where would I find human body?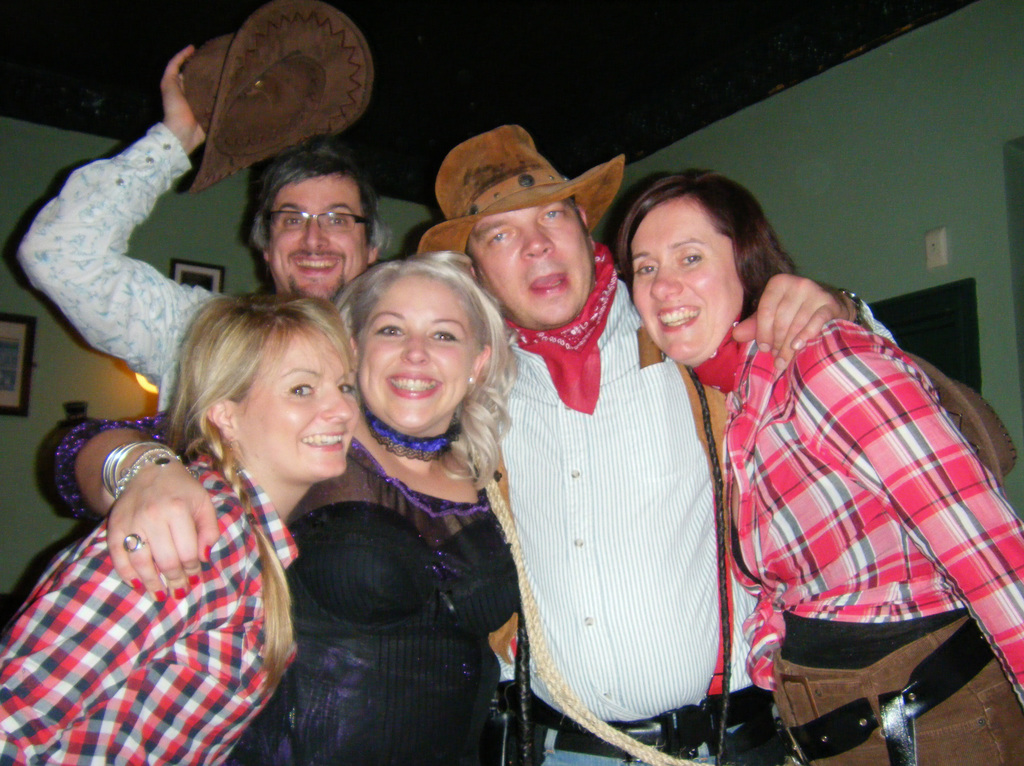
At box=[10, 42, 234, 417].
